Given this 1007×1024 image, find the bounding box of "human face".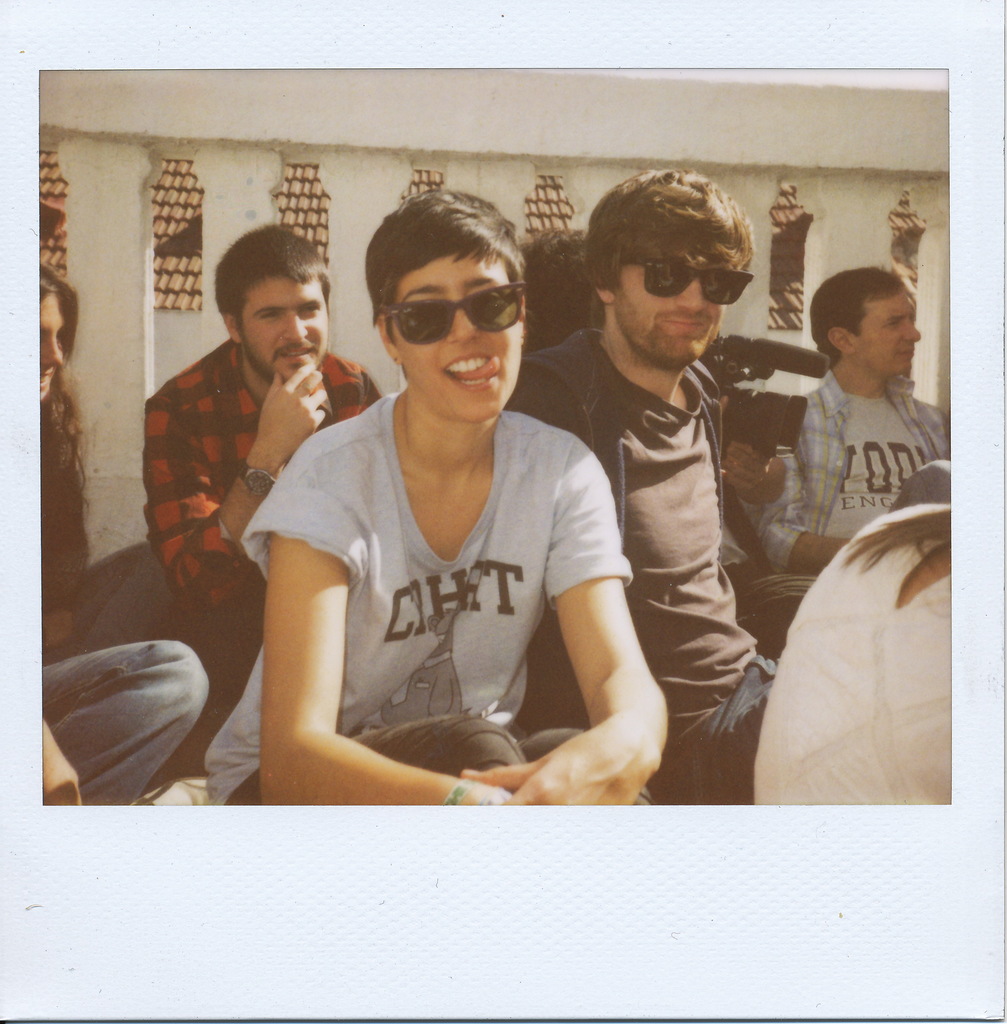
bbox=(615, 266, 725, 364).
